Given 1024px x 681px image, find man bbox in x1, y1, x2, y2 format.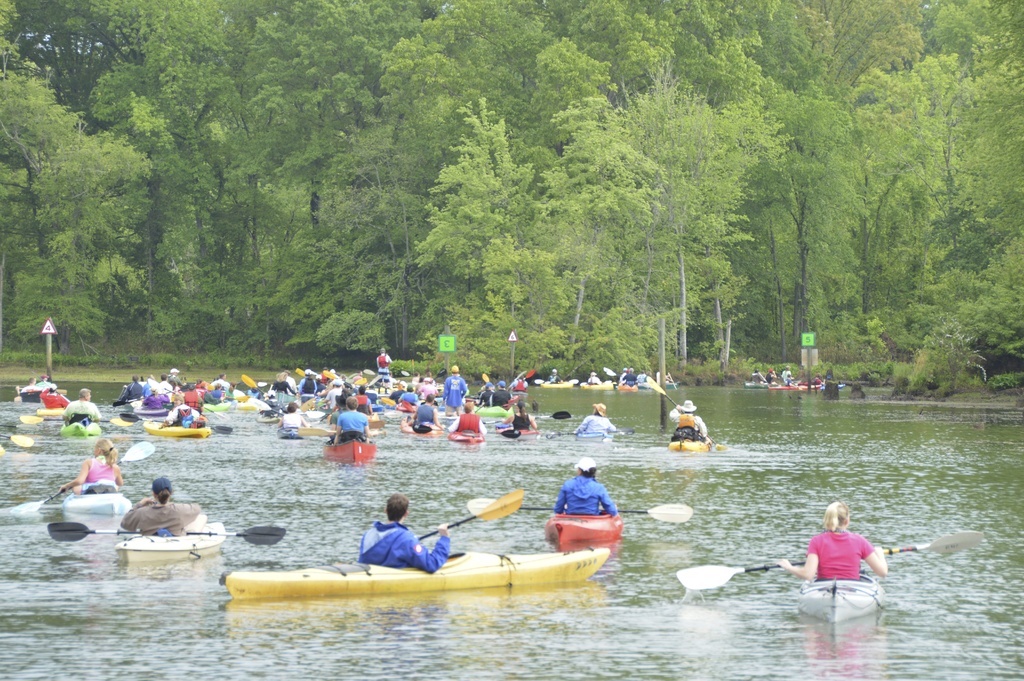
578, 401, 614, 430.
